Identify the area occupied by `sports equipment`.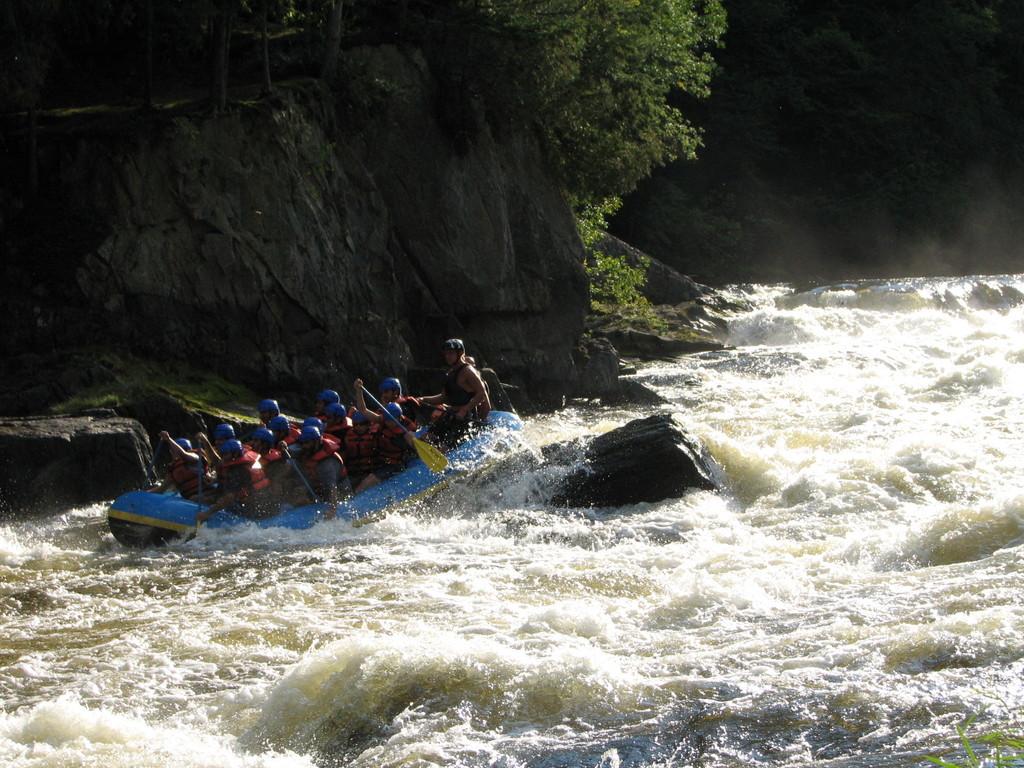
Area: (141,436,161,488).
